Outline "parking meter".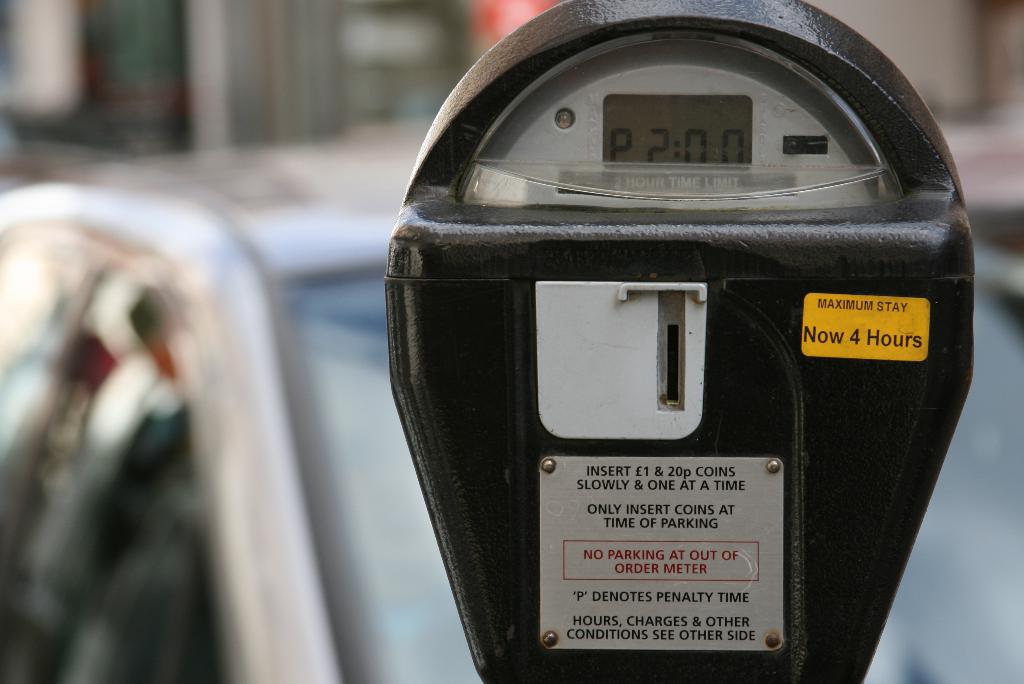
Outline: {"x1": 388, "y1": 0, "x2": 979, "y2": 683}.
